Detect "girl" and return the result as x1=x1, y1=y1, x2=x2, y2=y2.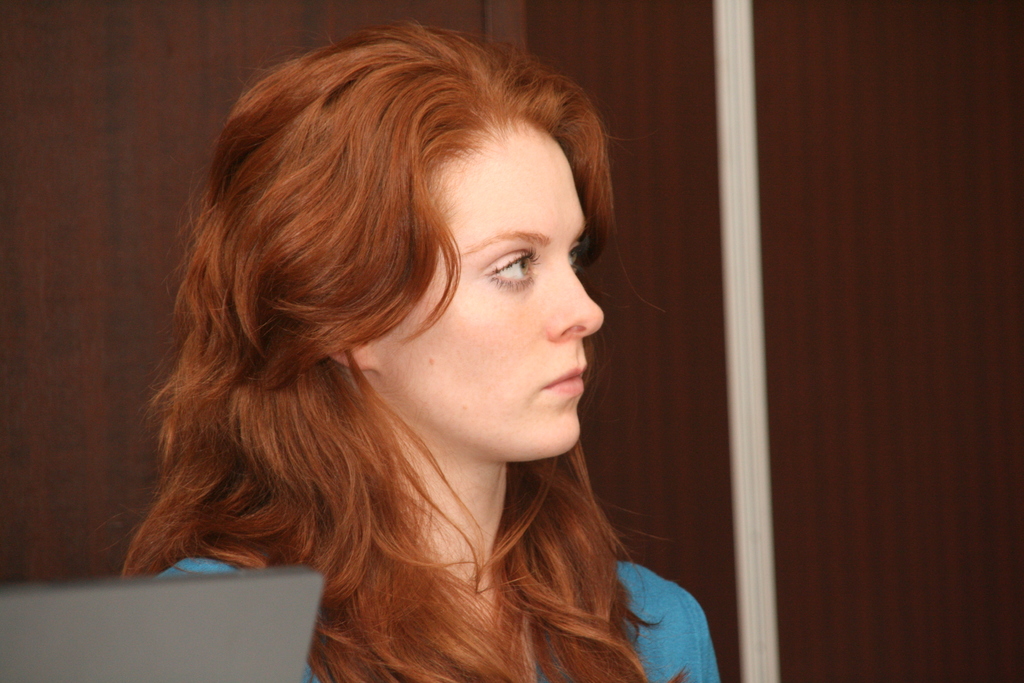
x1=113, y1=12, x2=724, y2=682.
